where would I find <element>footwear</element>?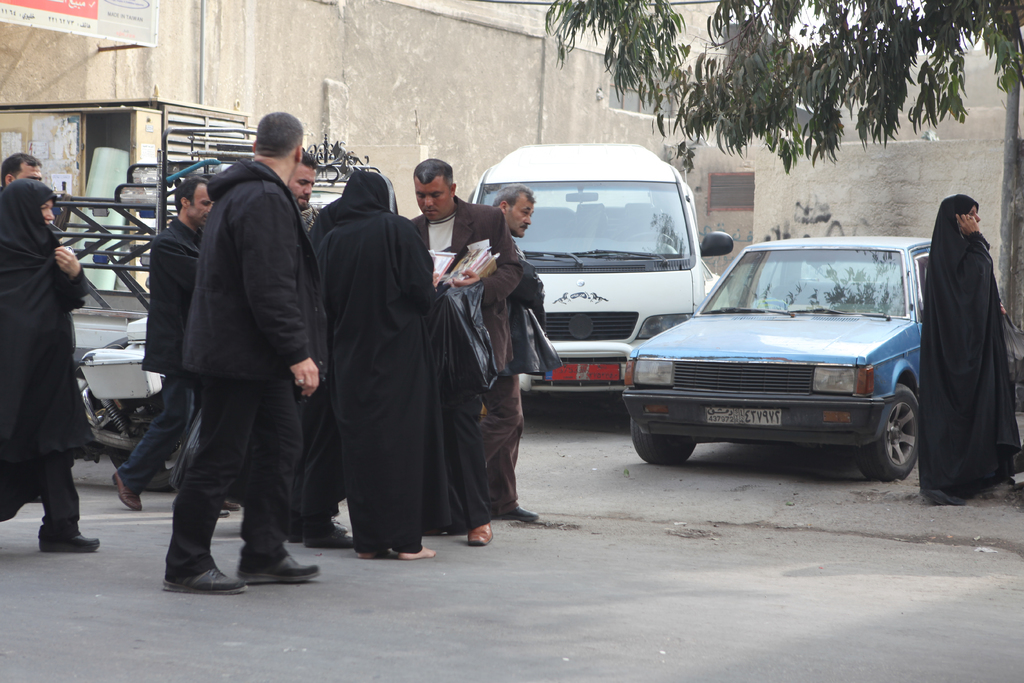
At <box>467,526,493,546</box>.
